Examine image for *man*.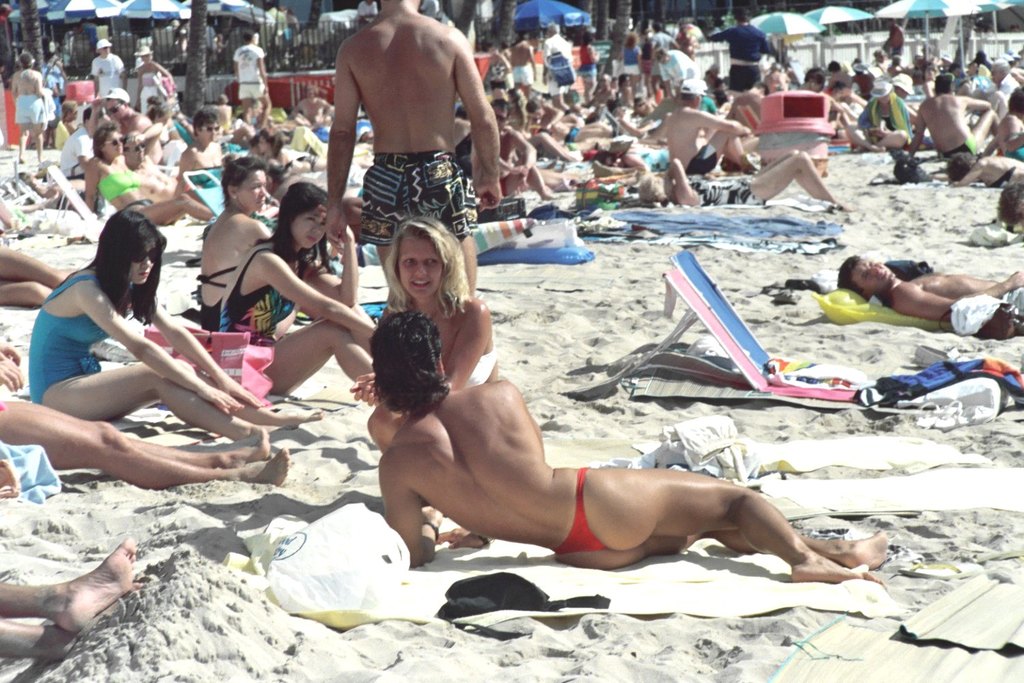
Examination result: box(470, 99, 561, 203).
